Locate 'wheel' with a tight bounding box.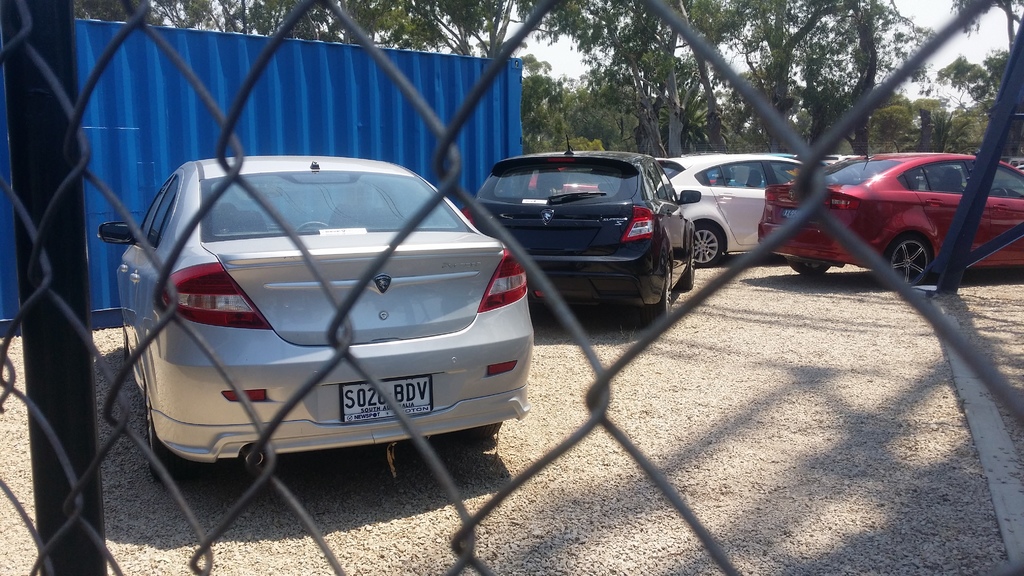
detection(690, 218, 726, 264).
